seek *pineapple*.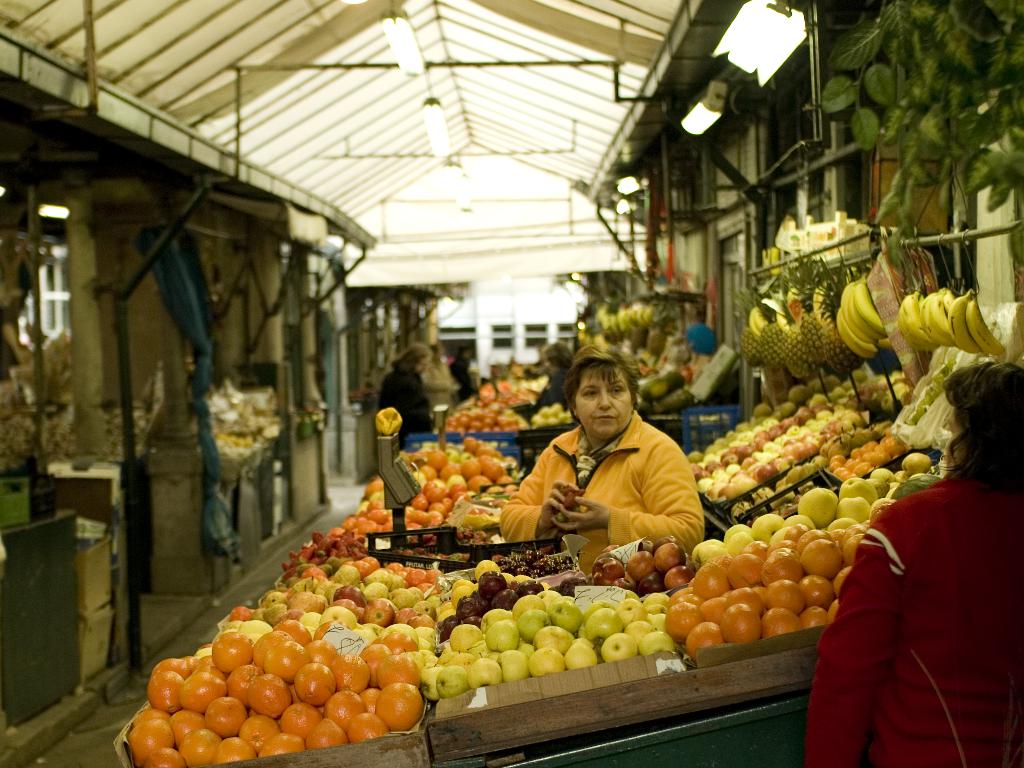
left=739, top=285, right=762, bottom=362.
